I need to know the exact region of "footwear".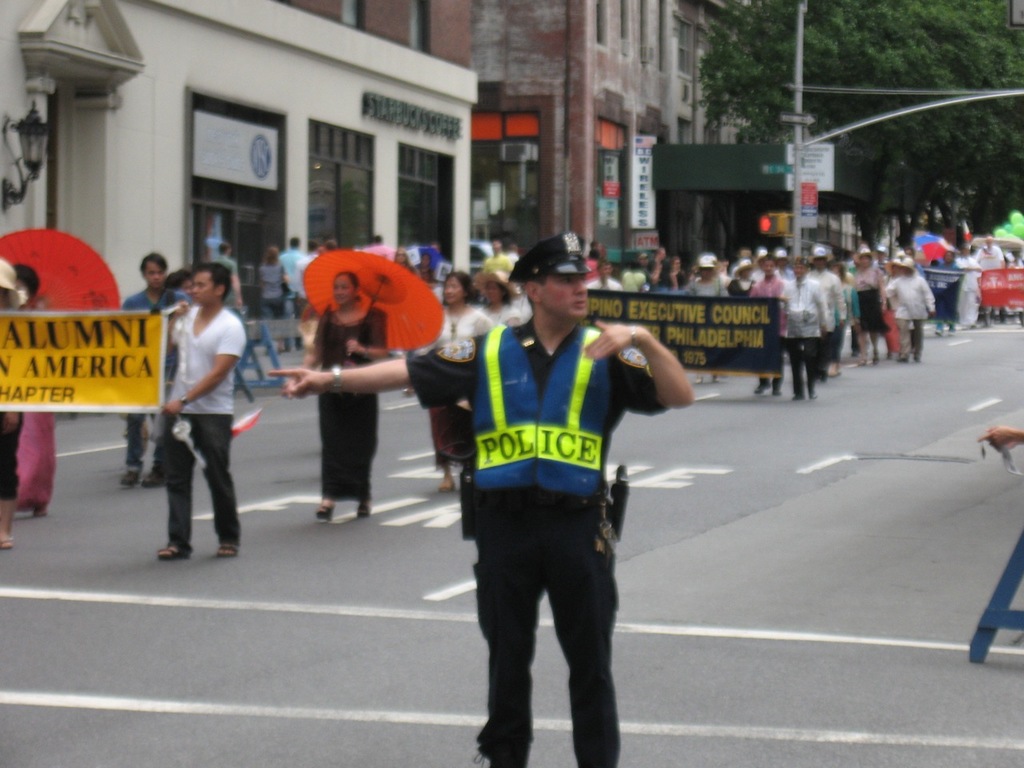
Region: box(314, 498, 329, 519).
